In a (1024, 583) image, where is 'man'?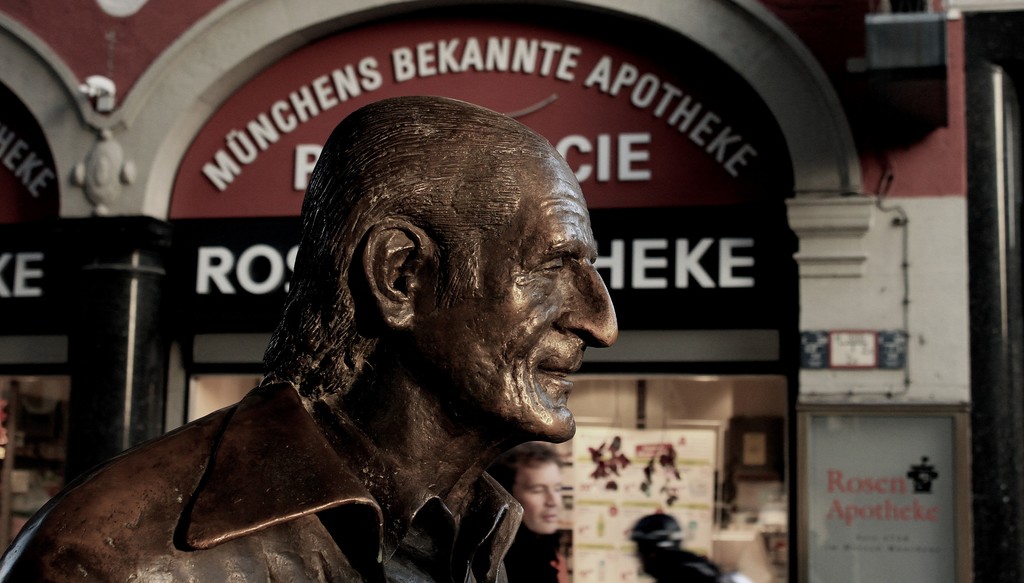
[483, 433, 570, 582].
